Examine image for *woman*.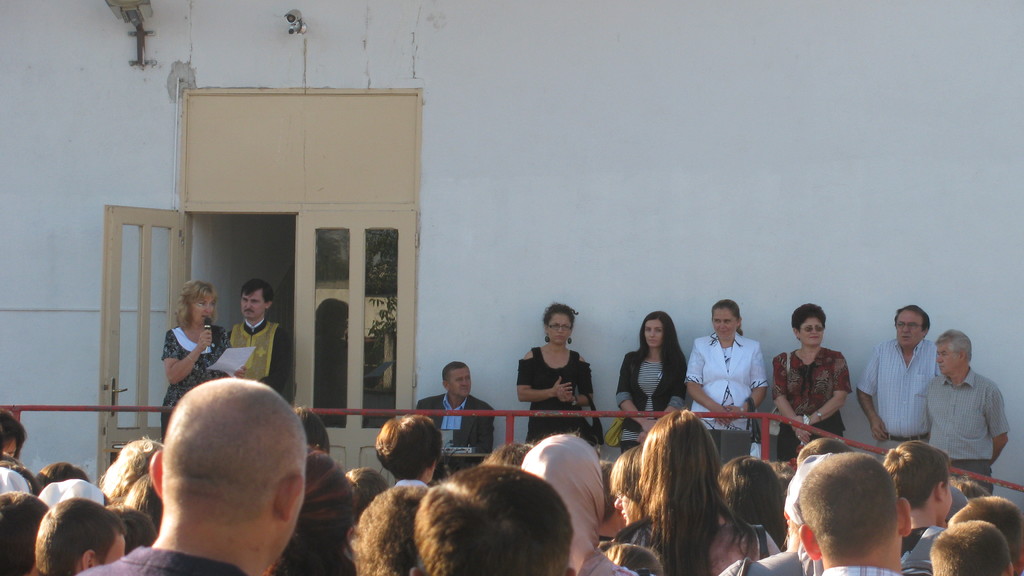
Examination result: 769,296,846,460.
